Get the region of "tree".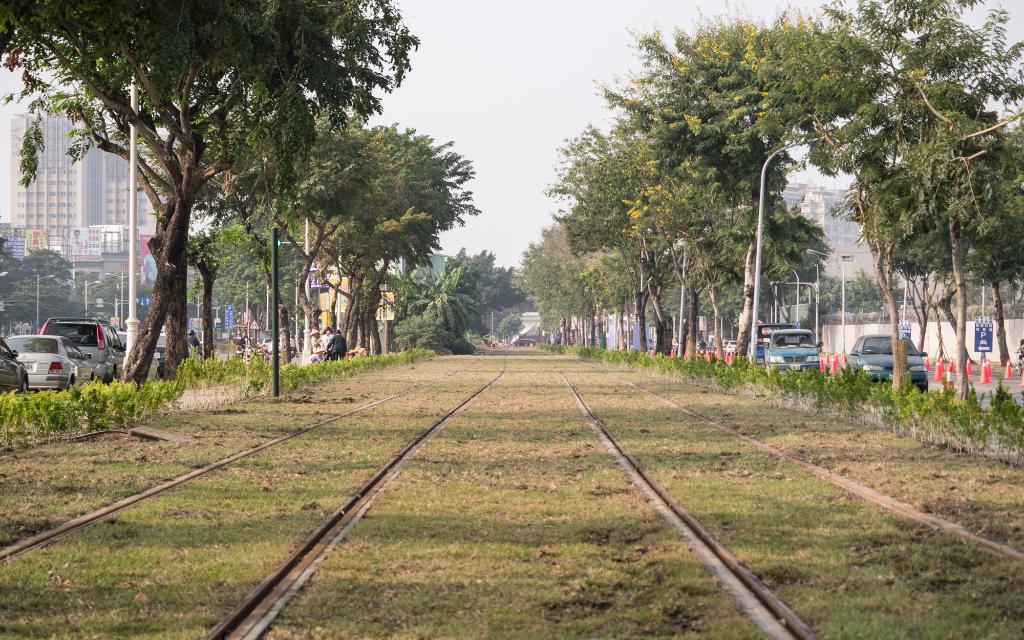
rect(42, 22, 365, 385).
